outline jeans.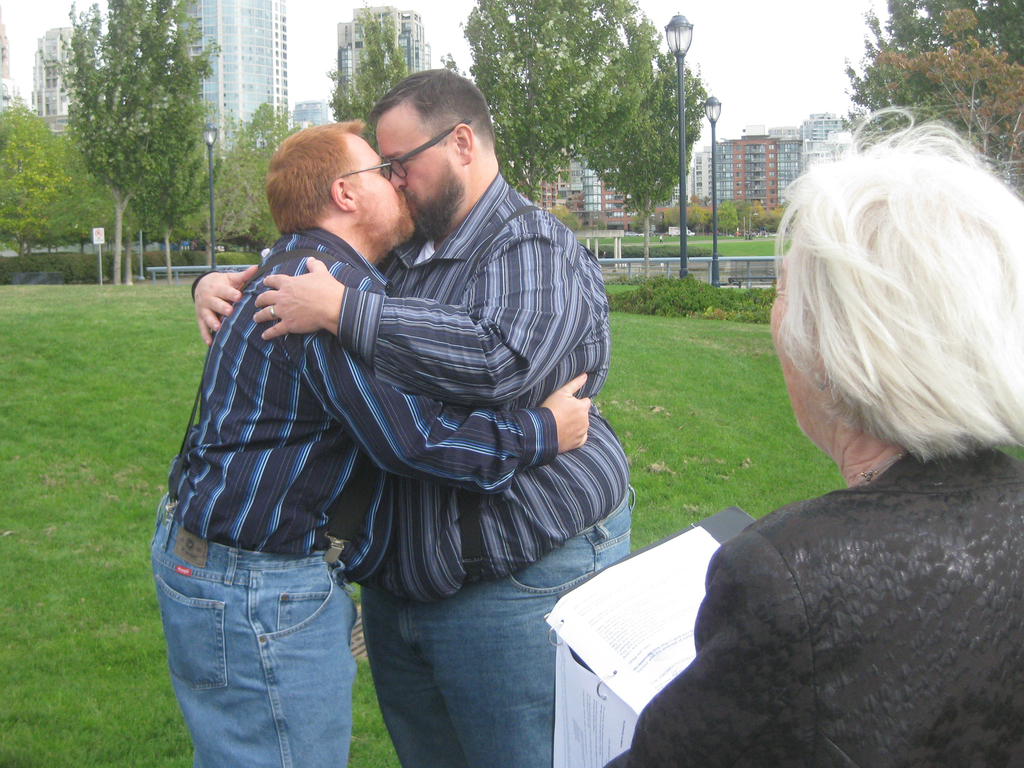
Outline: rect(170, 538, 358, 766).
